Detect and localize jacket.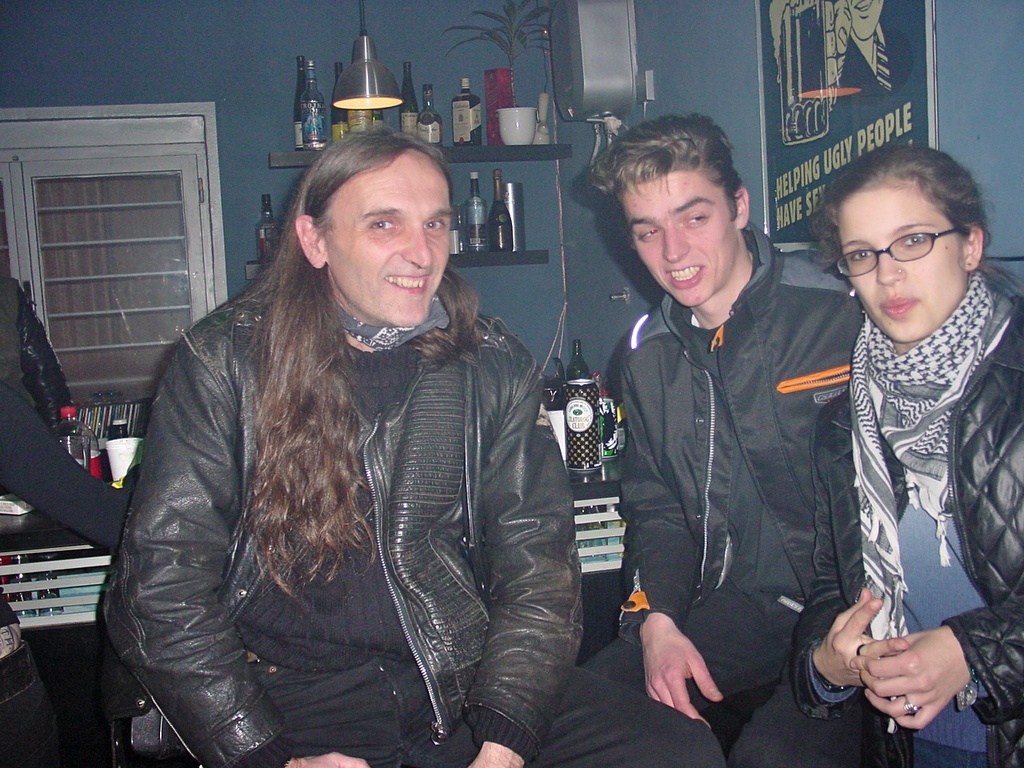
Localized at {"left": 795, "top": 306, "right": 1023, "bottom": 767}.
